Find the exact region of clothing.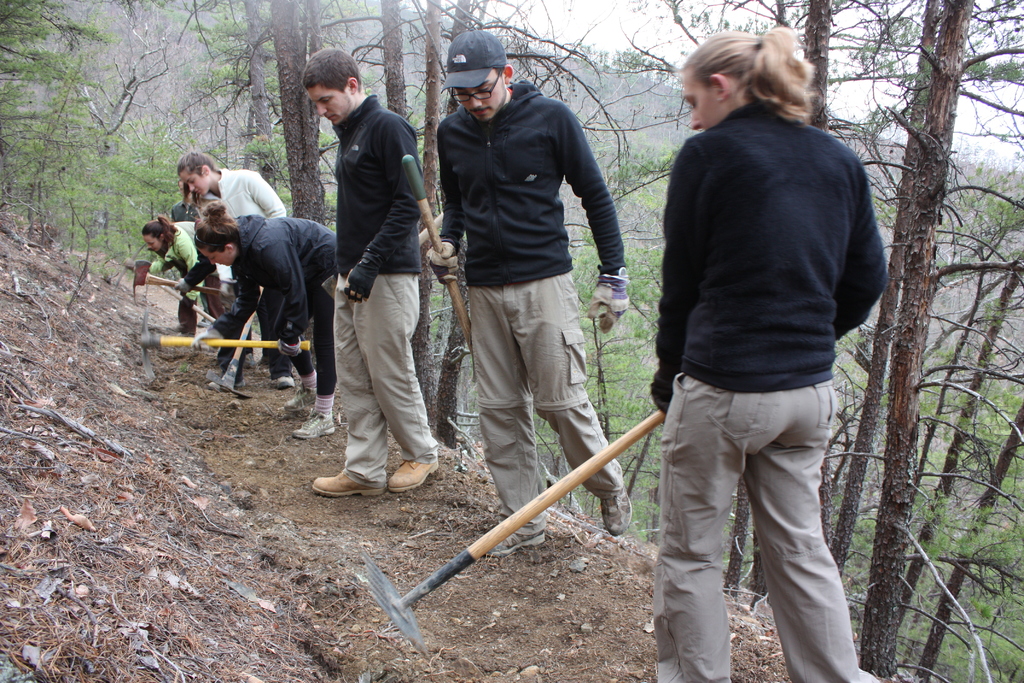
Exact region: (x1=440, y1=79, x2=628, y2=537).
